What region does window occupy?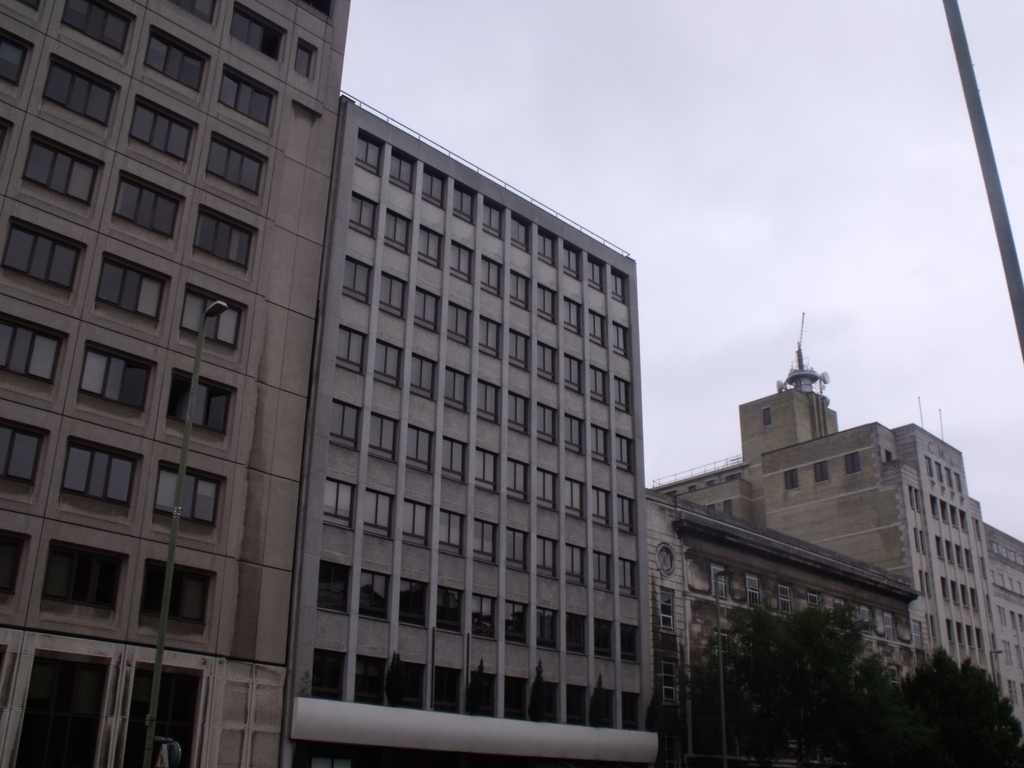
[378,269,409,318].
